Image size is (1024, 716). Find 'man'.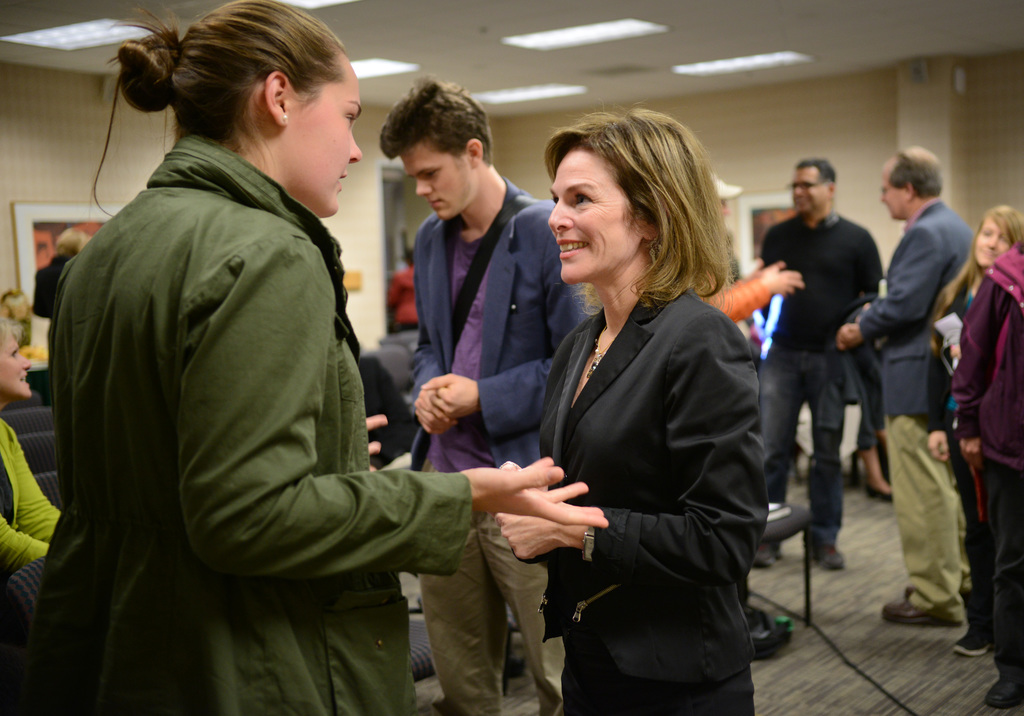
381,74,597,715.
